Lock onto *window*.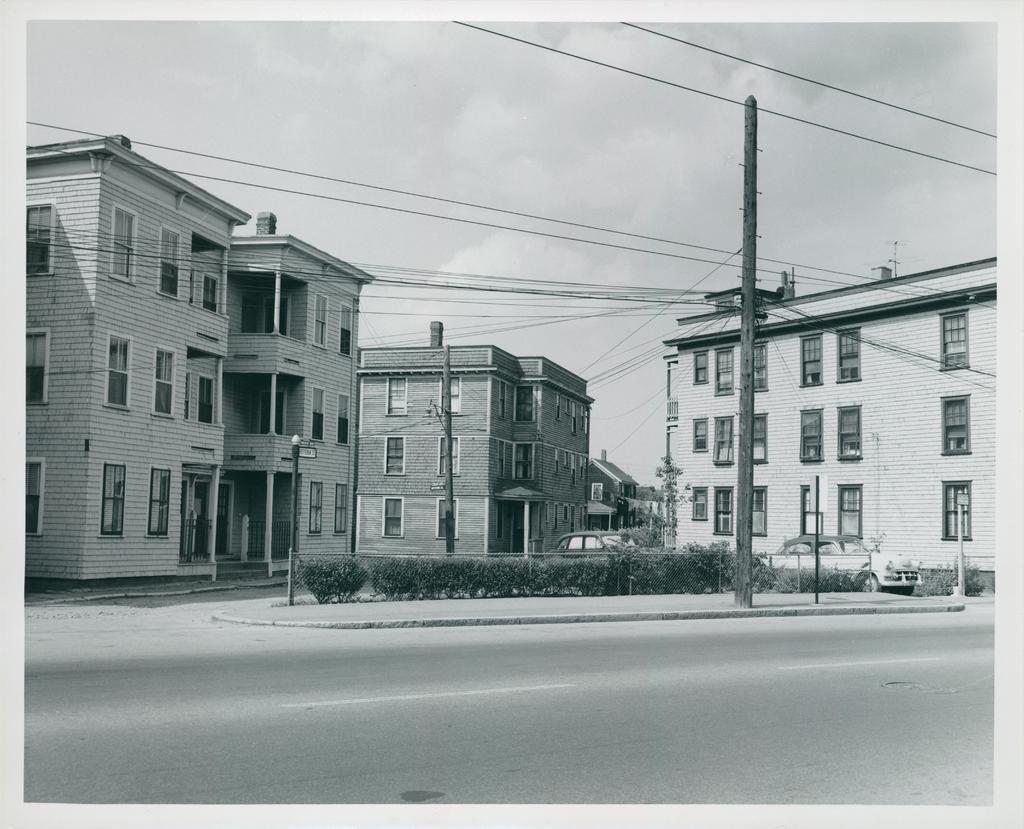
Locked: l=691, t=484, r=708, b=521.
